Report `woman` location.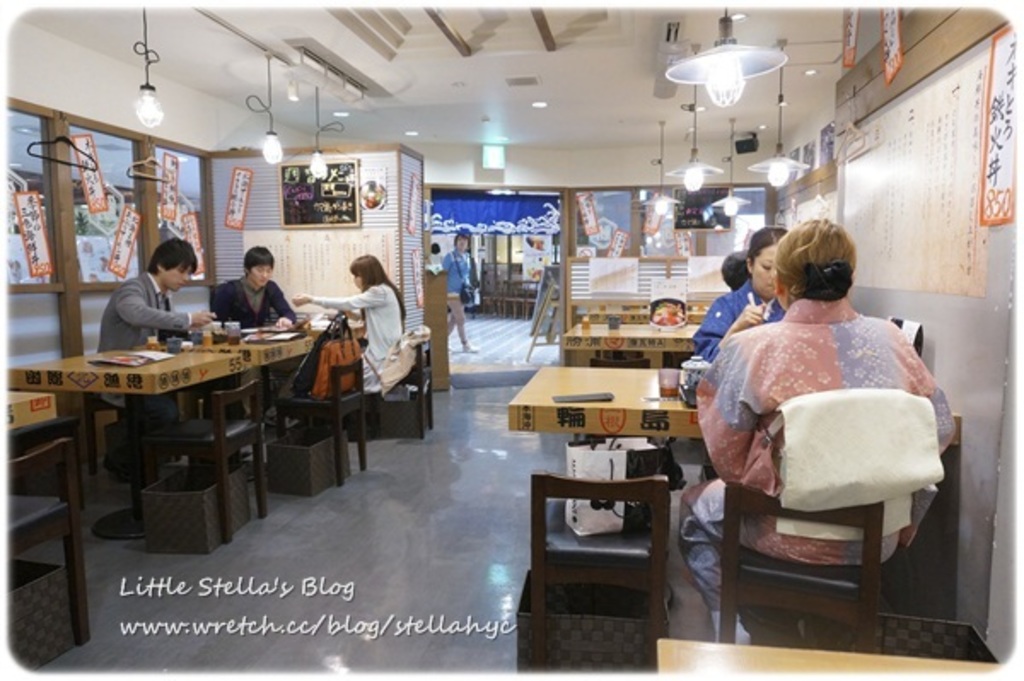
Report: 679,217,971,618.
